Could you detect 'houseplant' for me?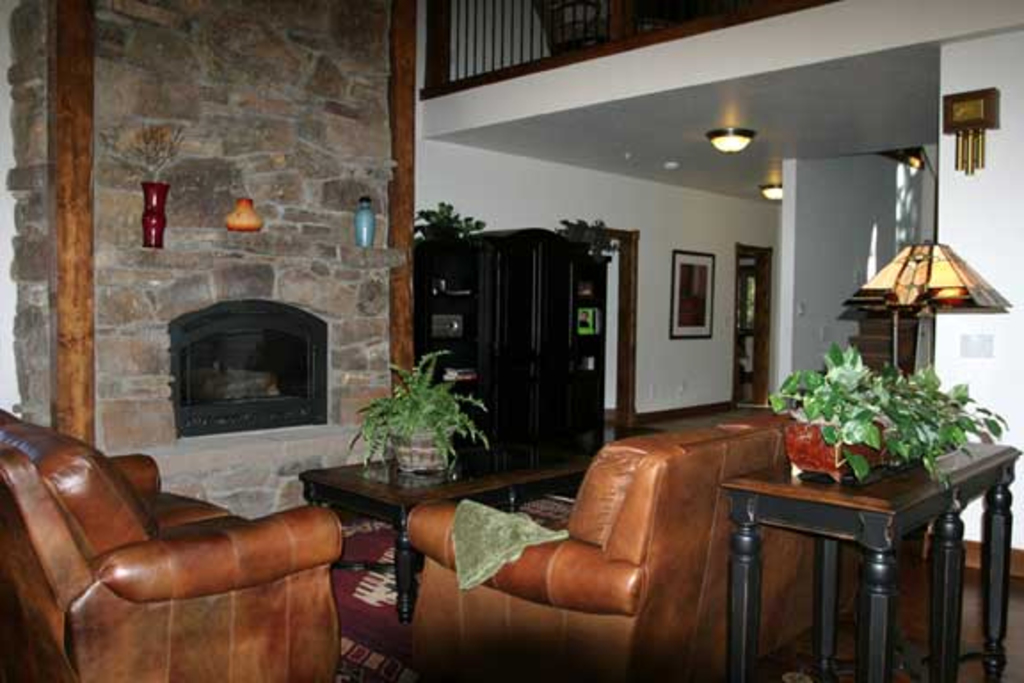
Detection result: {"x1": 347, "y1": 368, "x2": 489, "y2": 487}.
